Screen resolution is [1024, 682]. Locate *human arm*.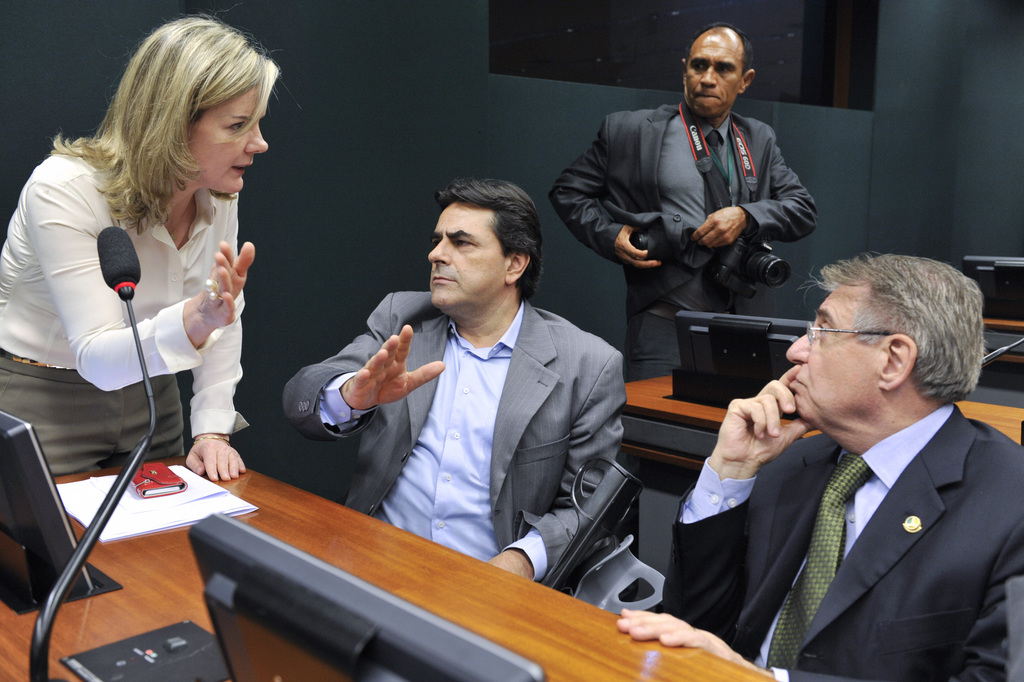
180/188/250/484.
